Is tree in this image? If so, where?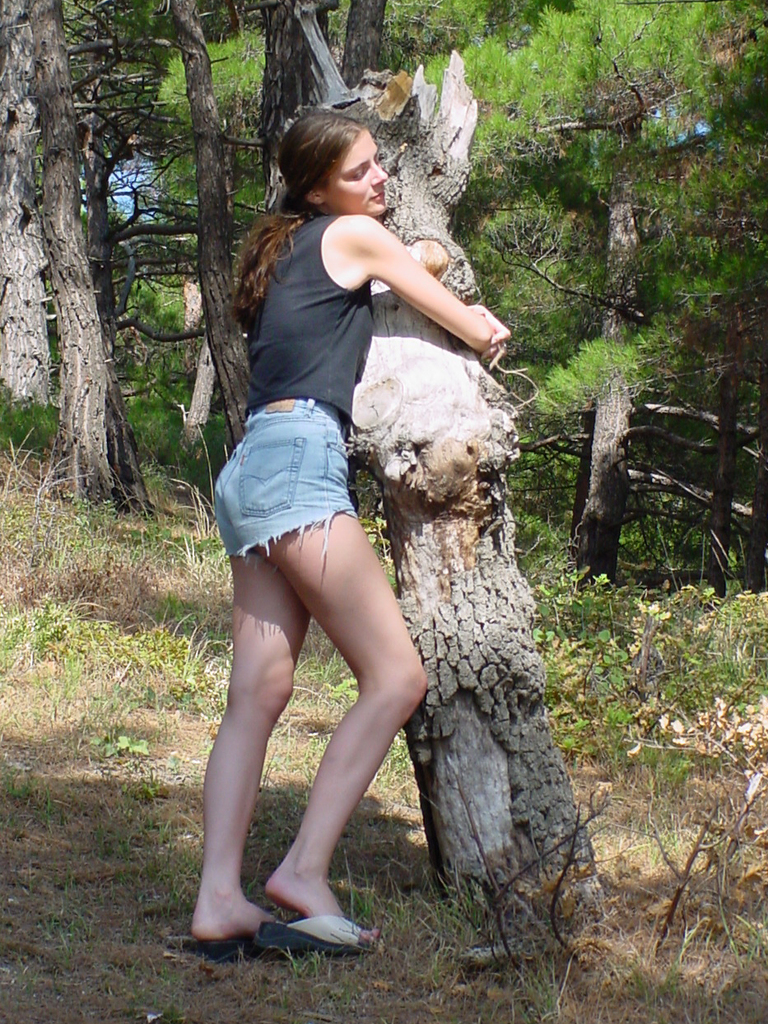
Yes, at [x1=283, y1=46, x2=619, y2=948].
